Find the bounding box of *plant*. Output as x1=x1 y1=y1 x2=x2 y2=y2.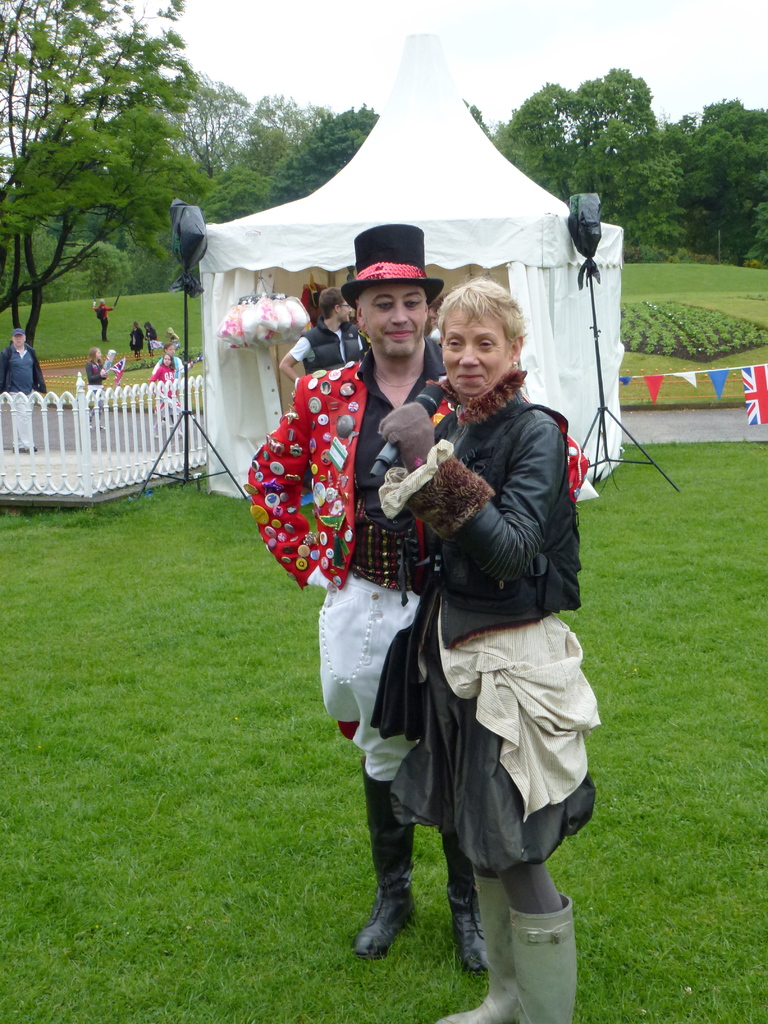
x1=665 y1=245 x2=701 y2=266.
